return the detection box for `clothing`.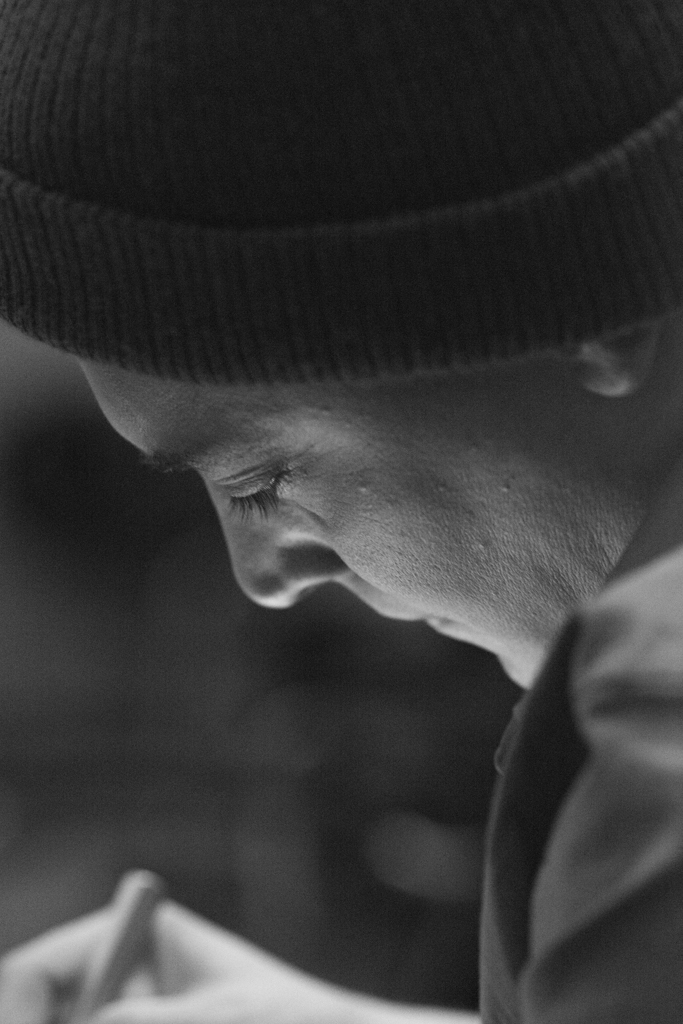
box=[447, 517, 682, 1023].
